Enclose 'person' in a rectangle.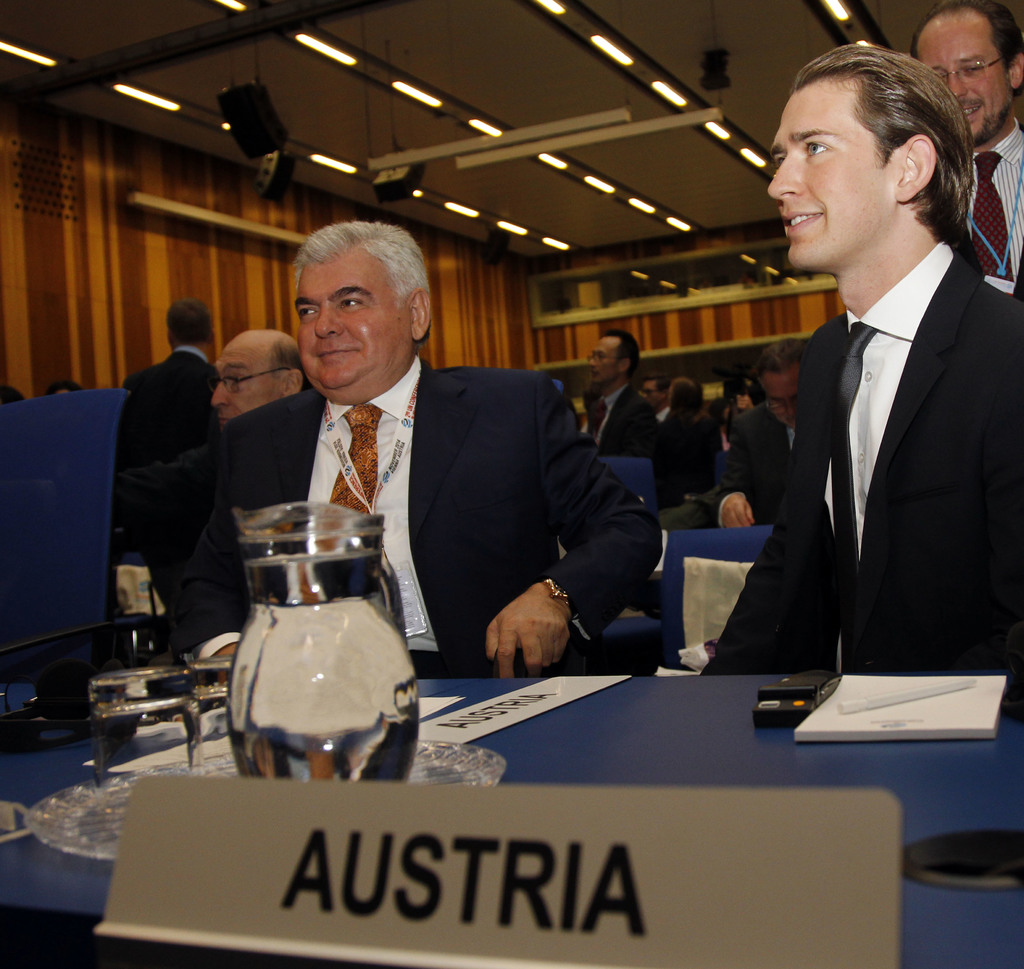
x1=907 y1=0 x2=1021 y2=311.
